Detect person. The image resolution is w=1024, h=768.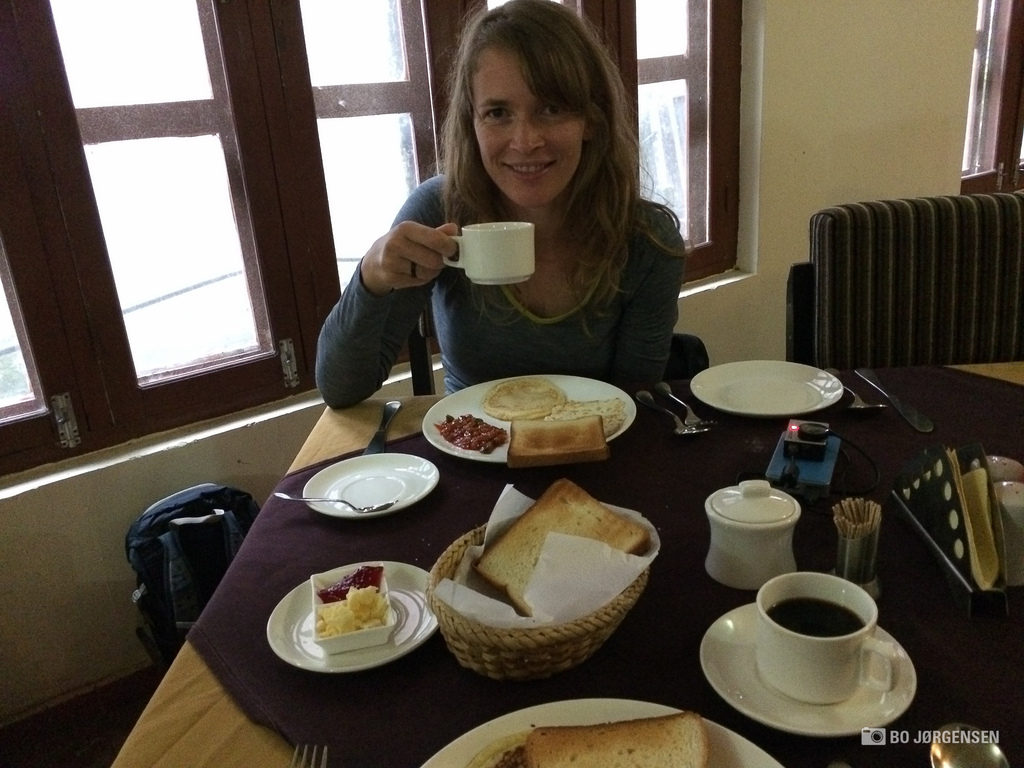
(left=363, top=21, right=703, bottom=431).
